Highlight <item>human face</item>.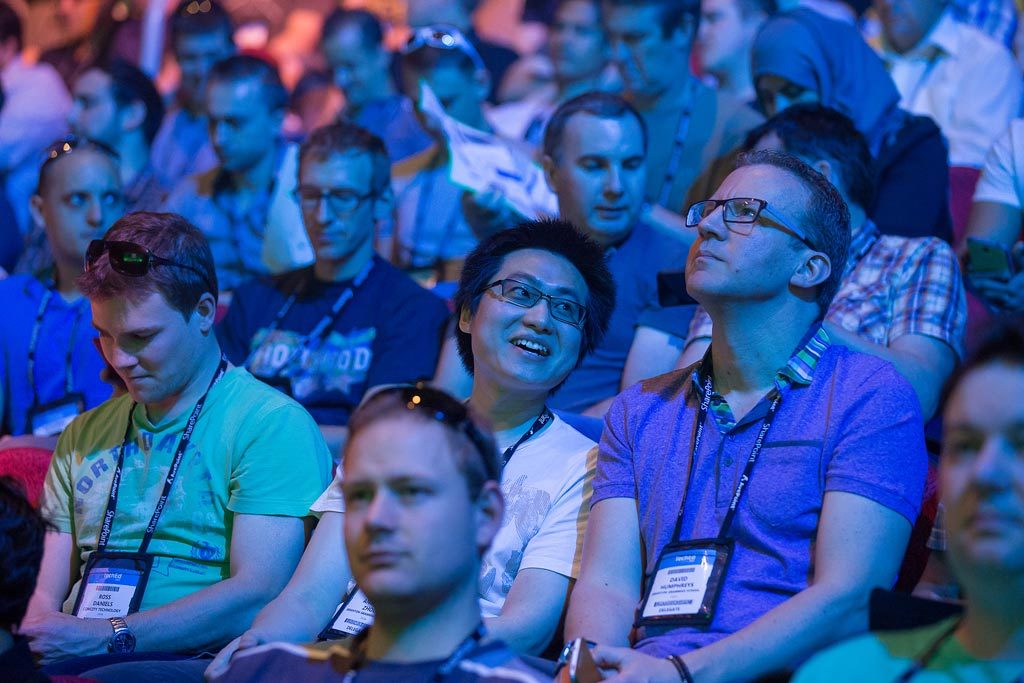
Highlighted region: 328:35:372:104.
